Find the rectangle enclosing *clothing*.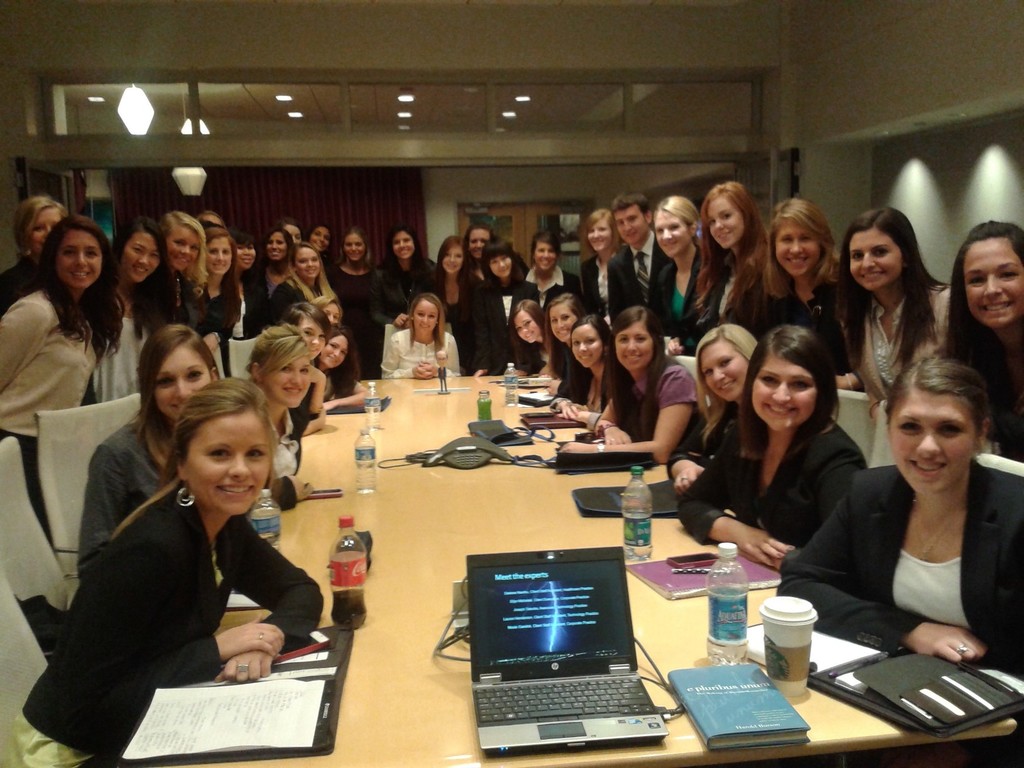
<region>584, 244, 618, 311</region>.
